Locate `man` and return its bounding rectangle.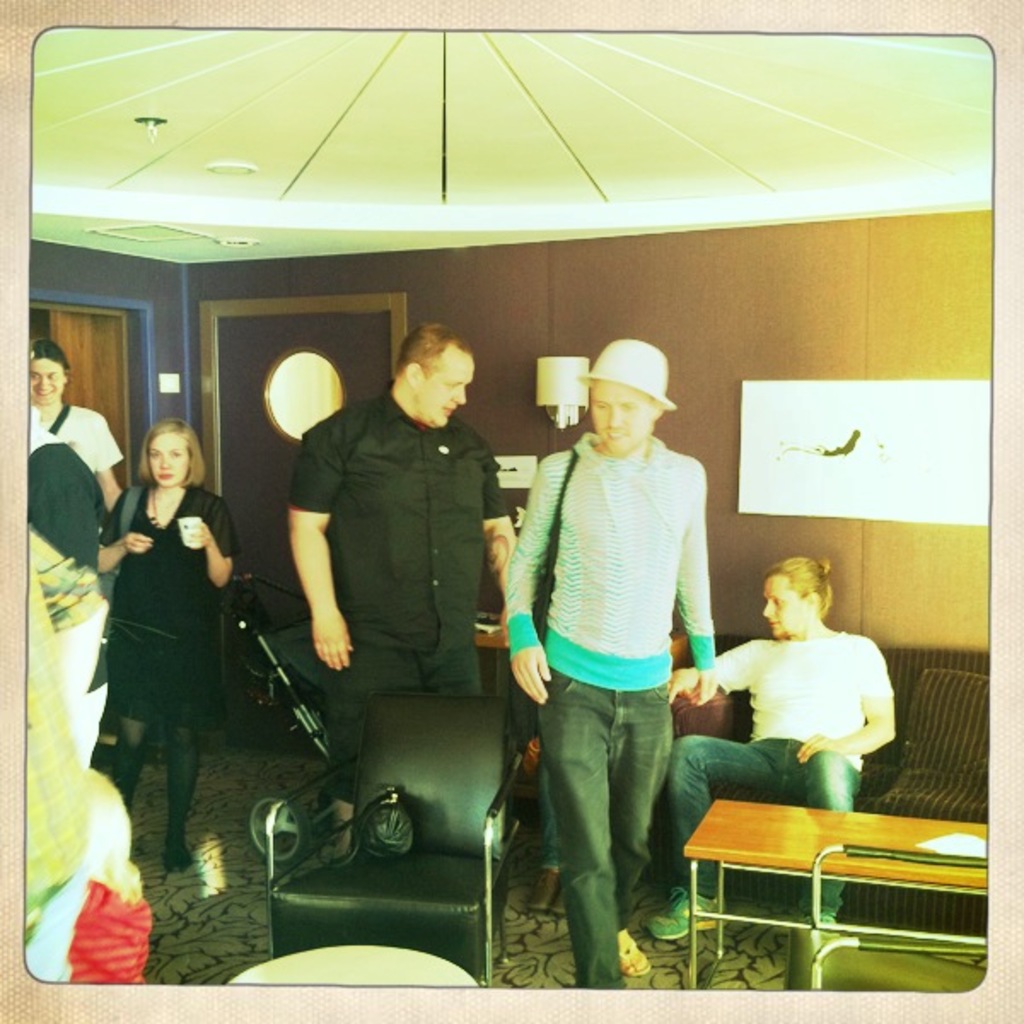
282 323 512 802.
